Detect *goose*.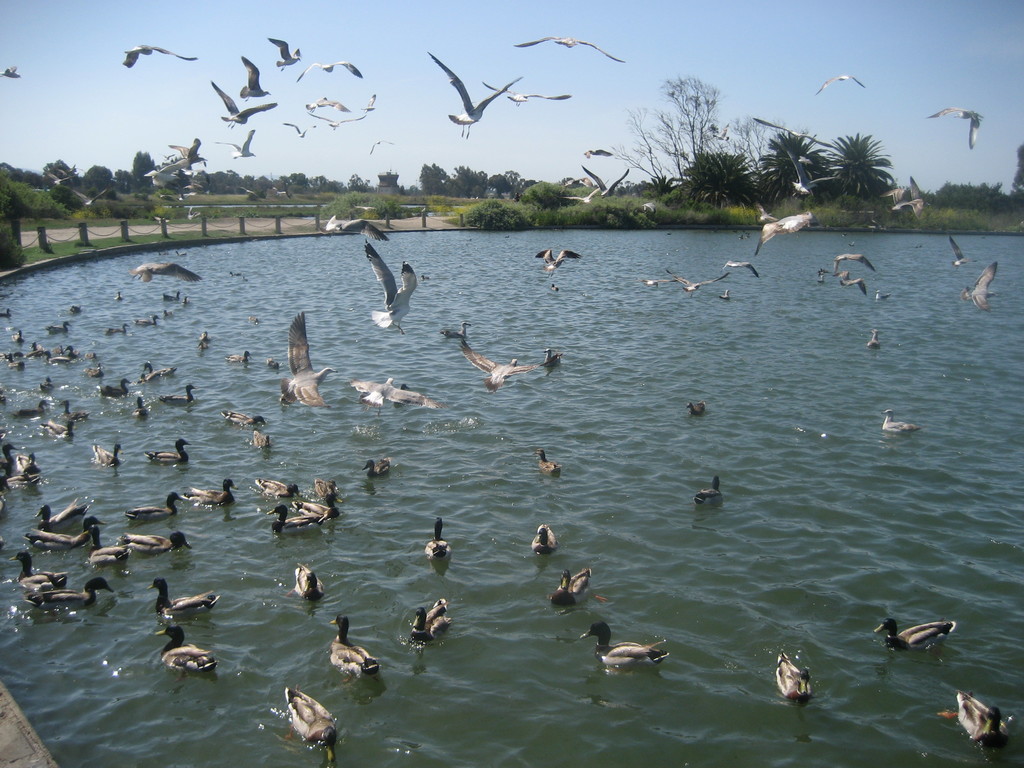
Detected at 787/150/829/198.
